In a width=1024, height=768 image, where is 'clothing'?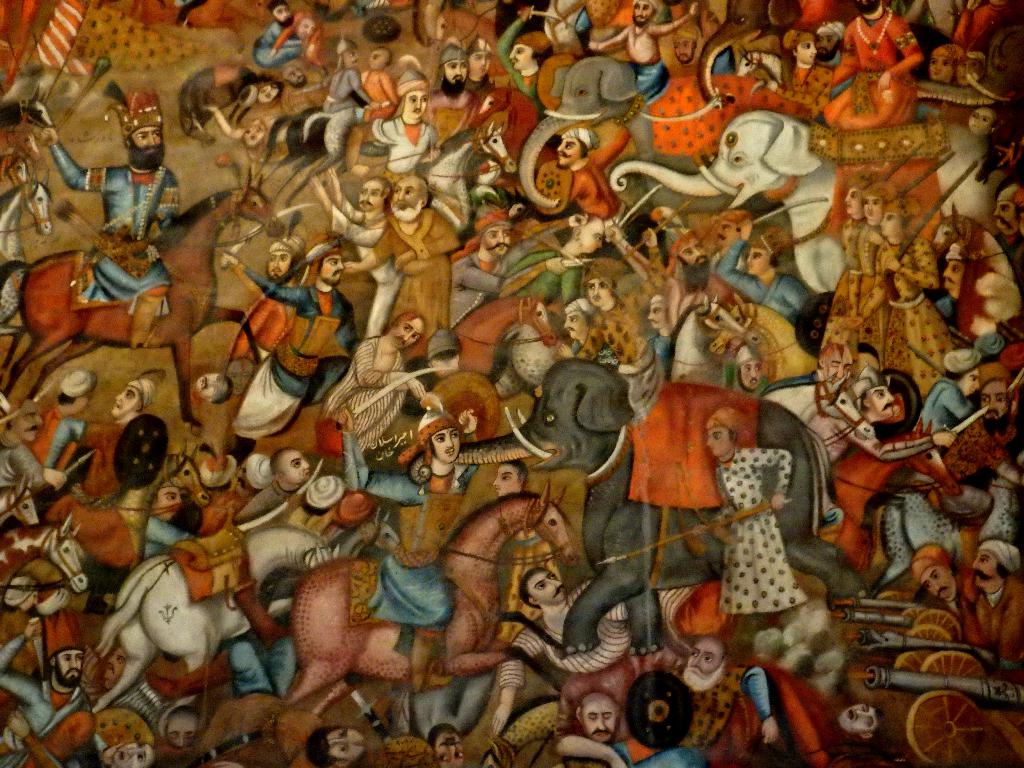
left=218, top=0, right=294, bottom=29.
